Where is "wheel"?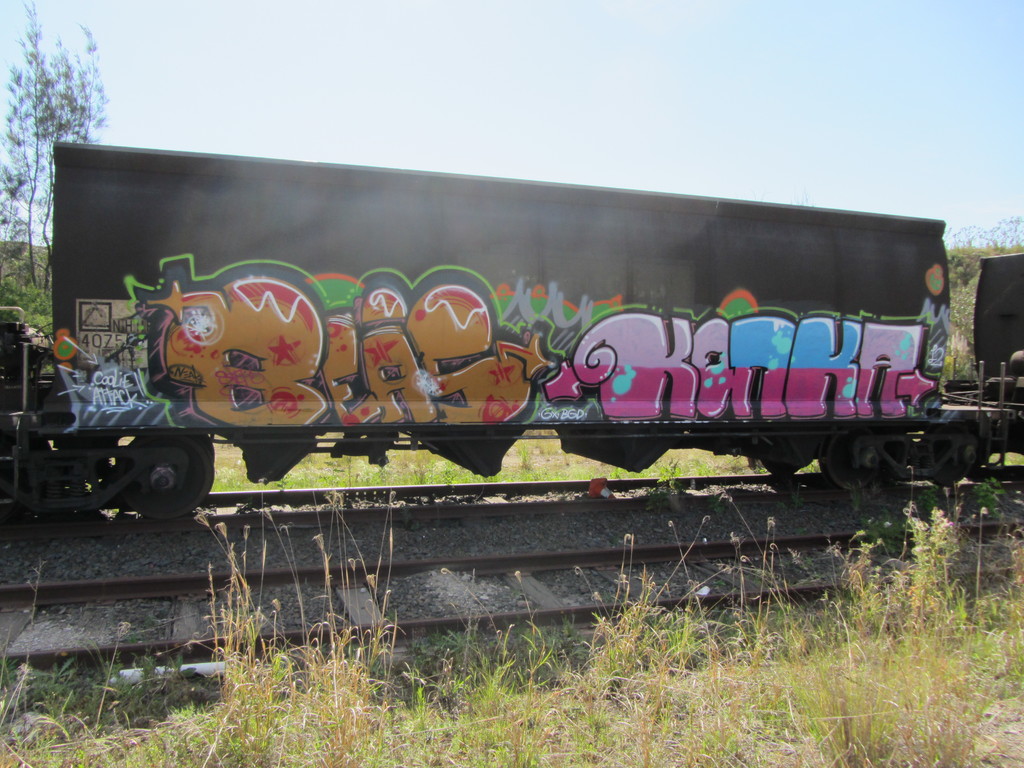
rect(763, 448, 800, 481).
